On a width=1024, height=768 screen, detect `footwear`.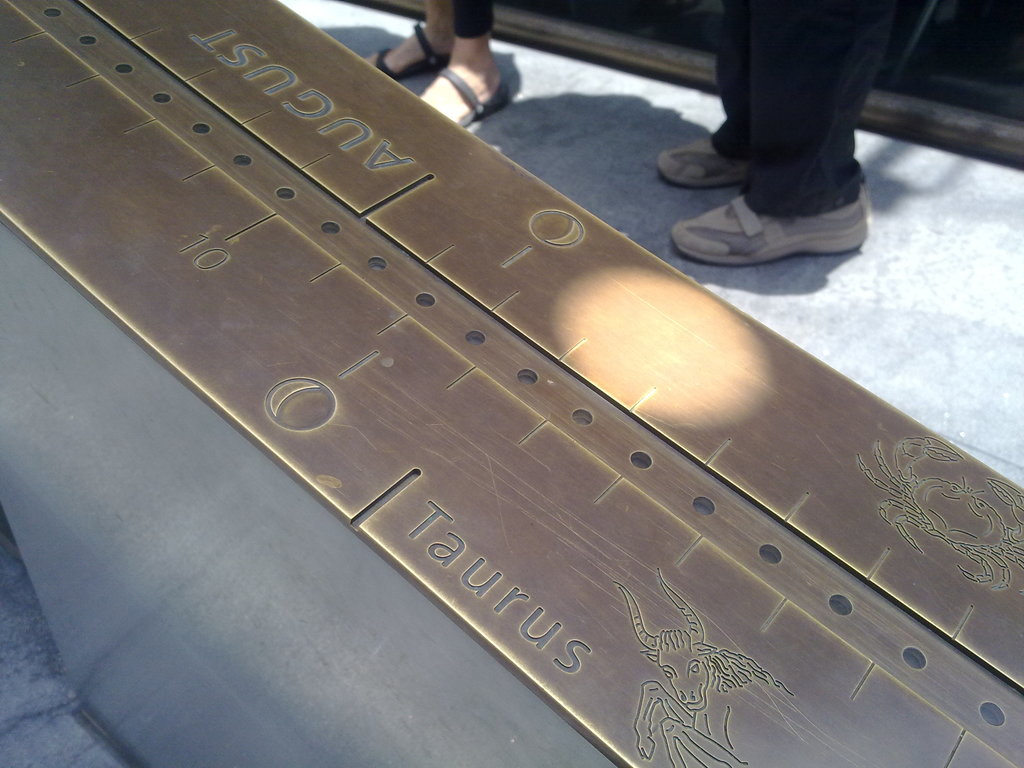
bbox=(694, 174, 852, 262).
